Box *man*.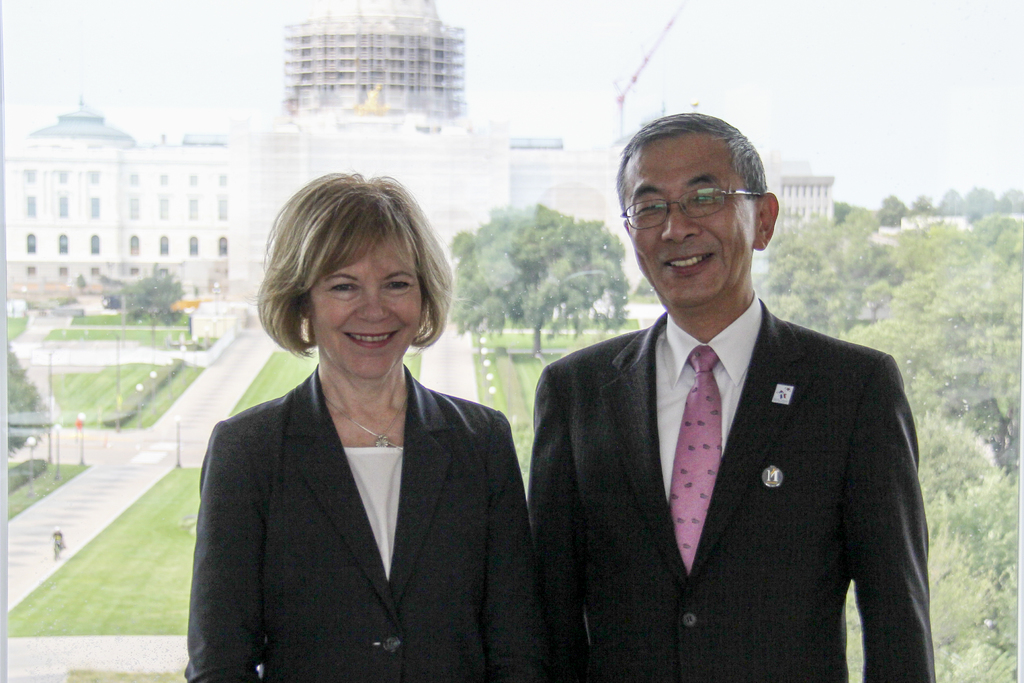
510:128:942:682.
